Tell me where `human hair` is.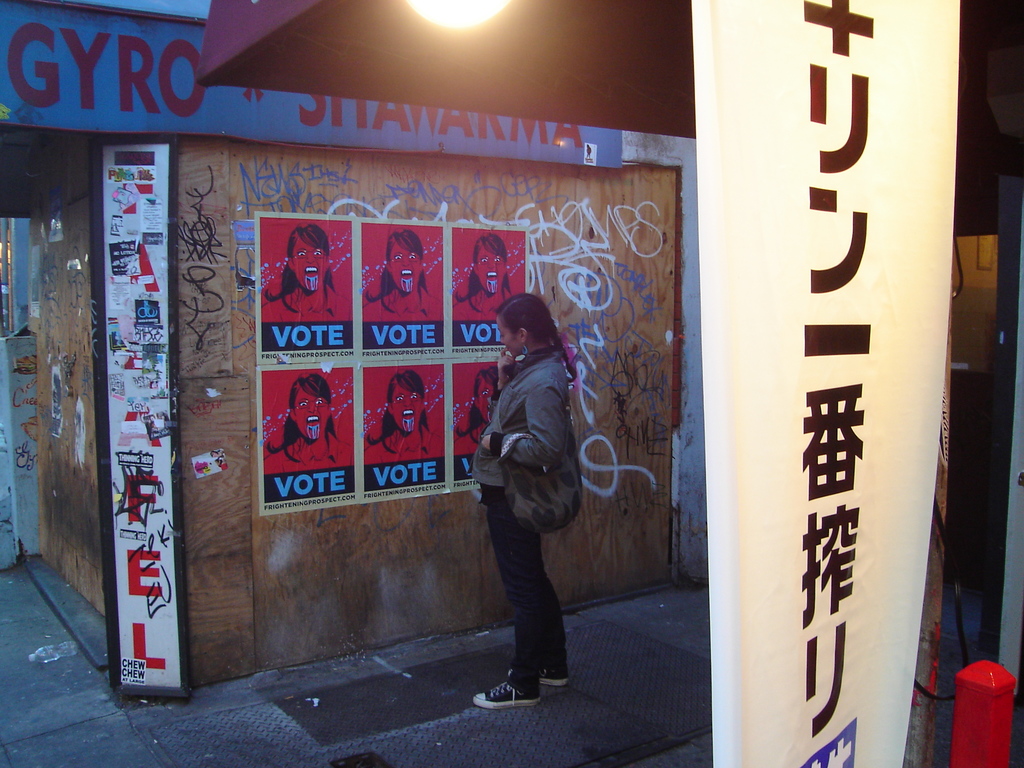
`human hair` is at detection(362, 228, 433, 315).
